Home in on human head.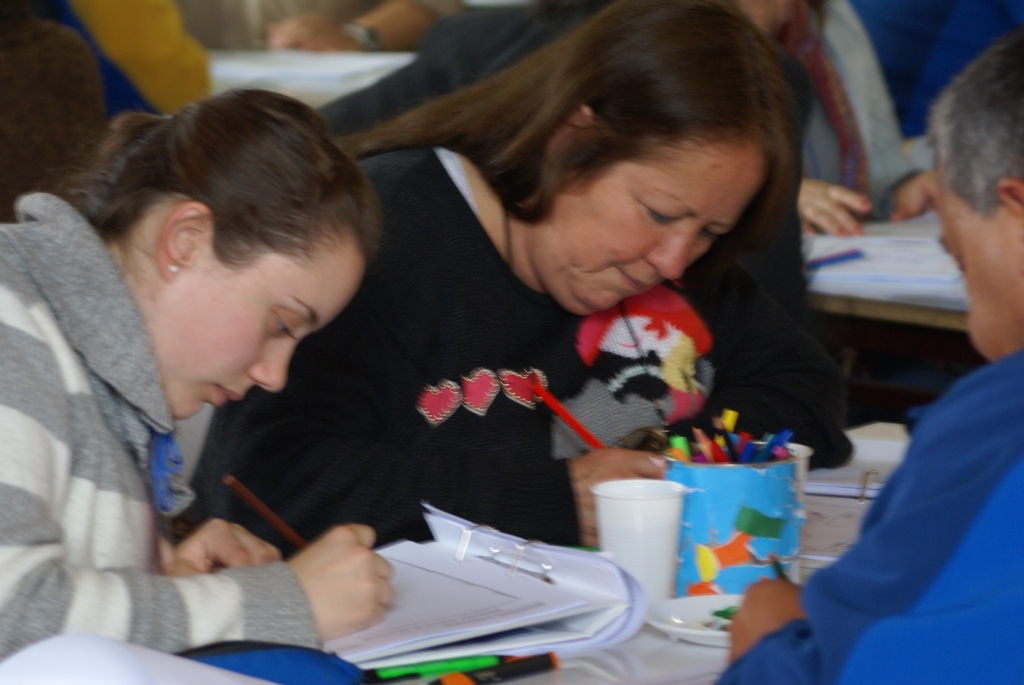
Homed in at 510:0:797:321.
